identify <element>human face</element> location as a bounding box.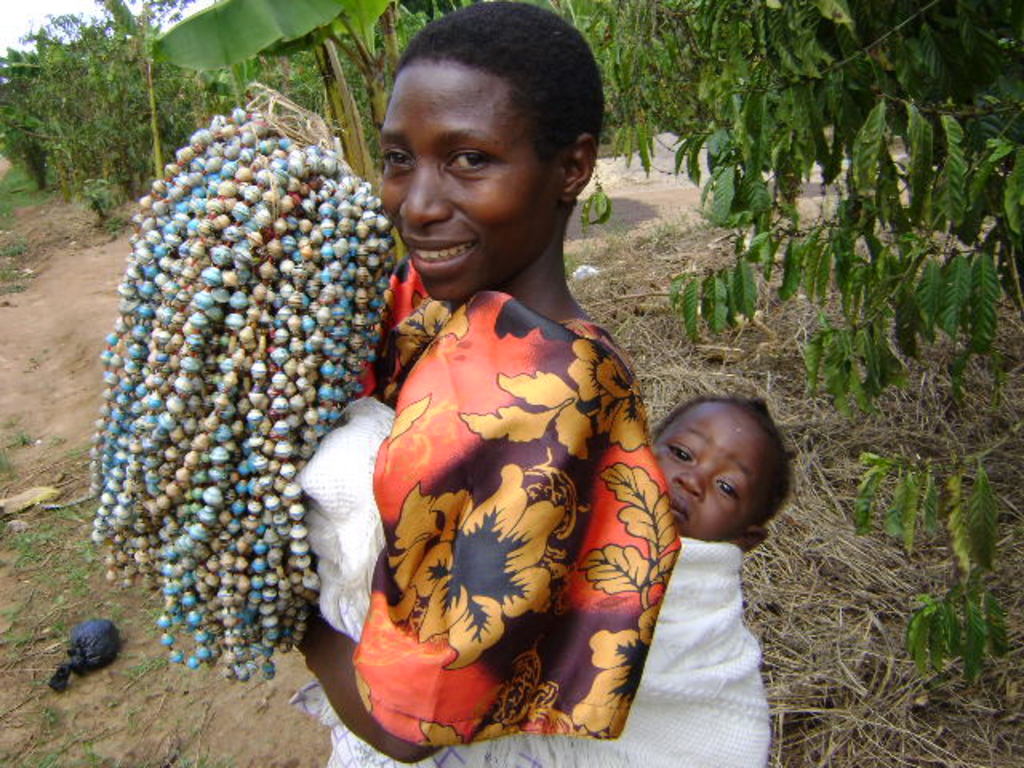
{"x1": 378, "y1": 62, "x2": 566, "y2": 304}.
